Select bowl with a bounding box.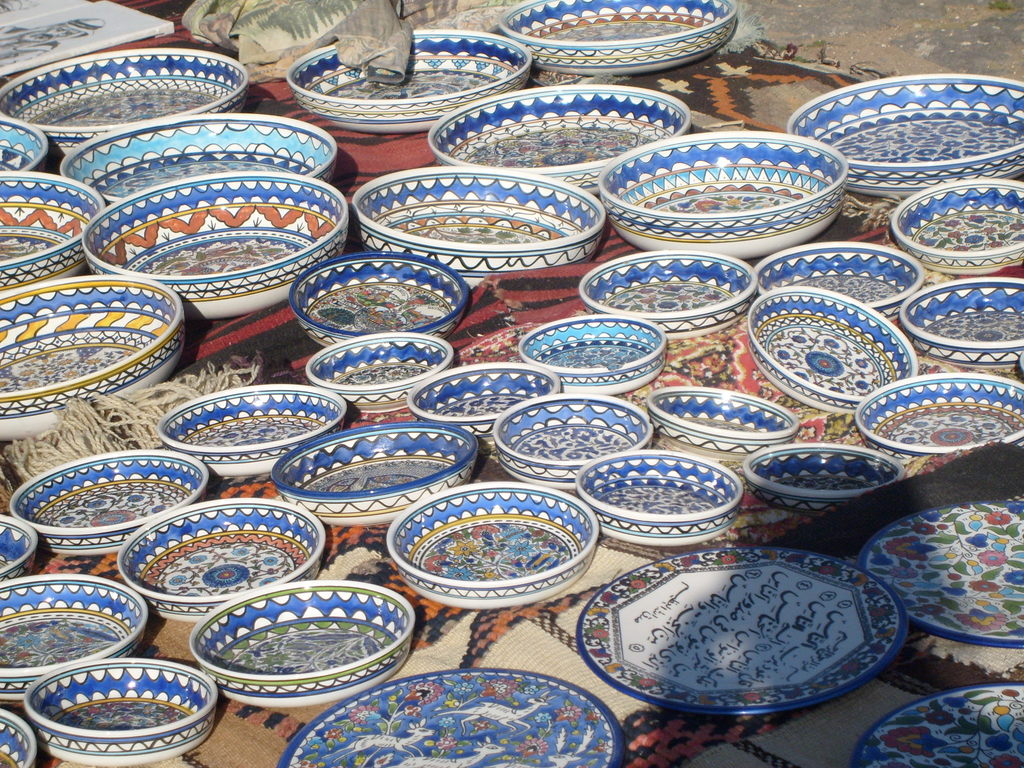
[x1=785, y1=74, x2=1023, y2=200].
